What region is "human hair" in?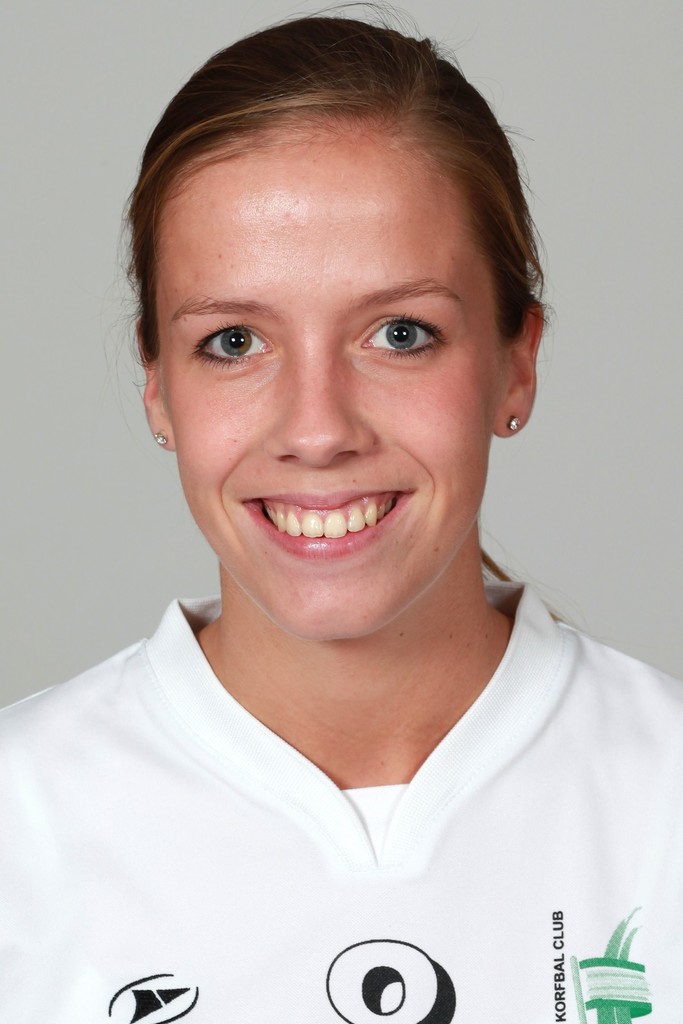
BBox(97, 22, 529, 401).
